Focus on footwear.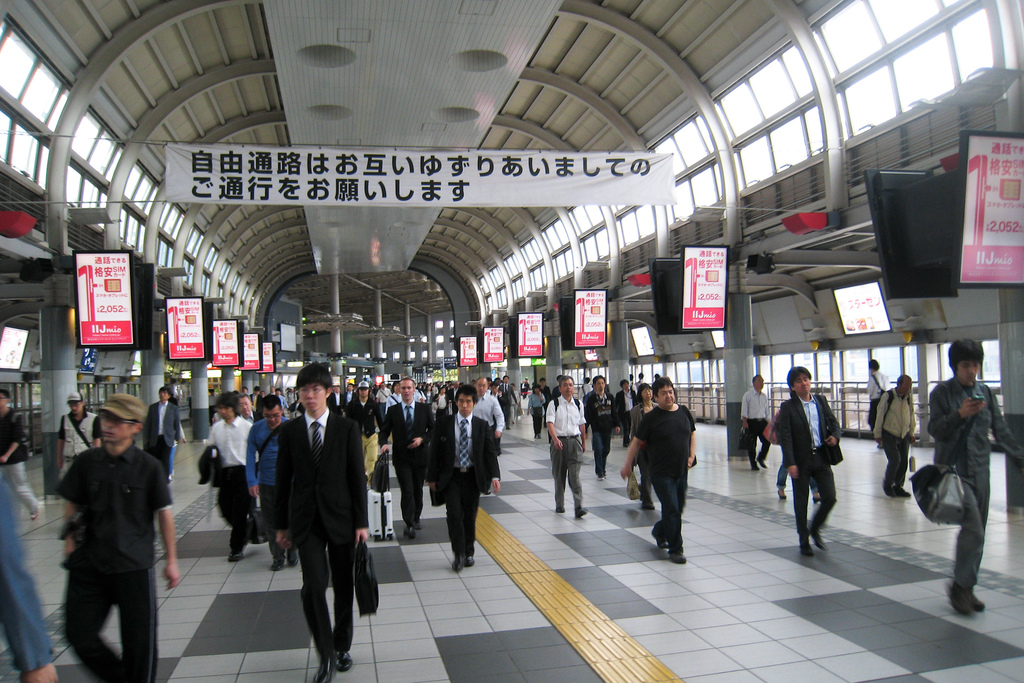
Focused at region(333, 645, 353, 674).
